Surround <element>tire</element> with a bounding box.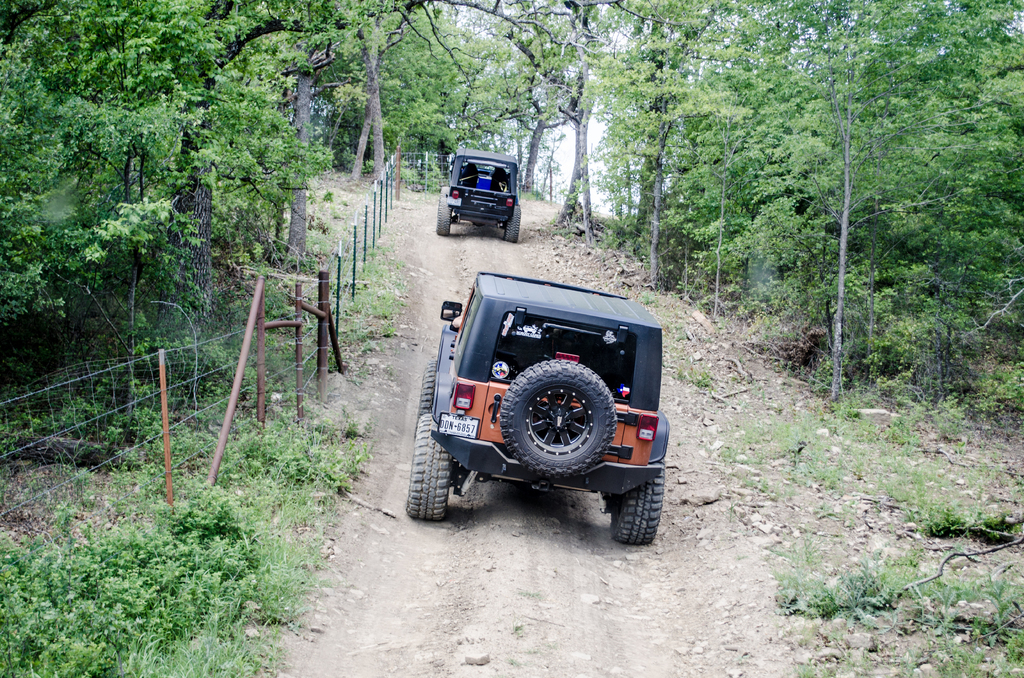
[left=437, top=184, right=449, bottom=202].
